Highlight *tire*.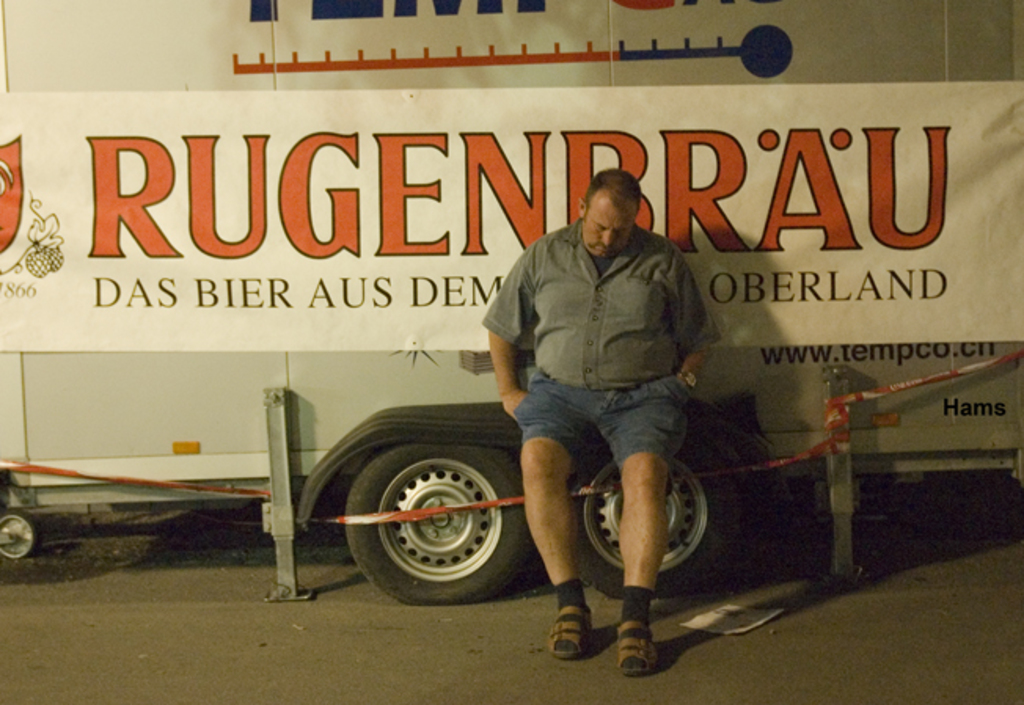
Highlighted region: locate(570, 437, 735, 598).
